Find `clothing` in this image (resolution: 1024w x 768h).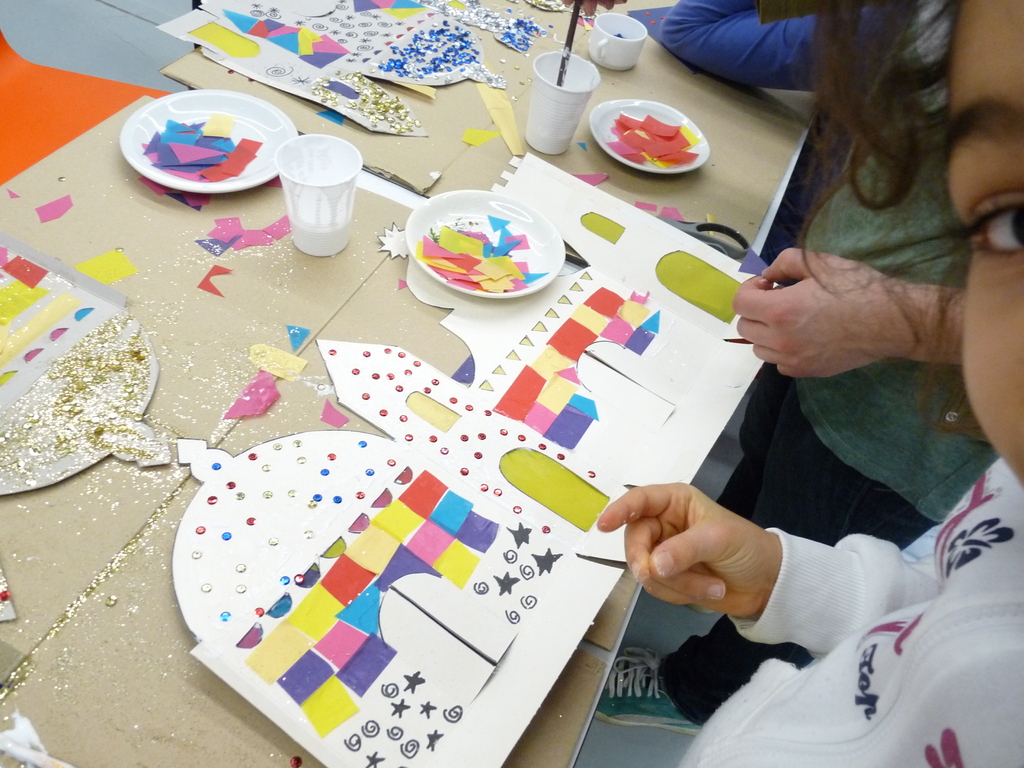
(636, 0, 929, 118).
